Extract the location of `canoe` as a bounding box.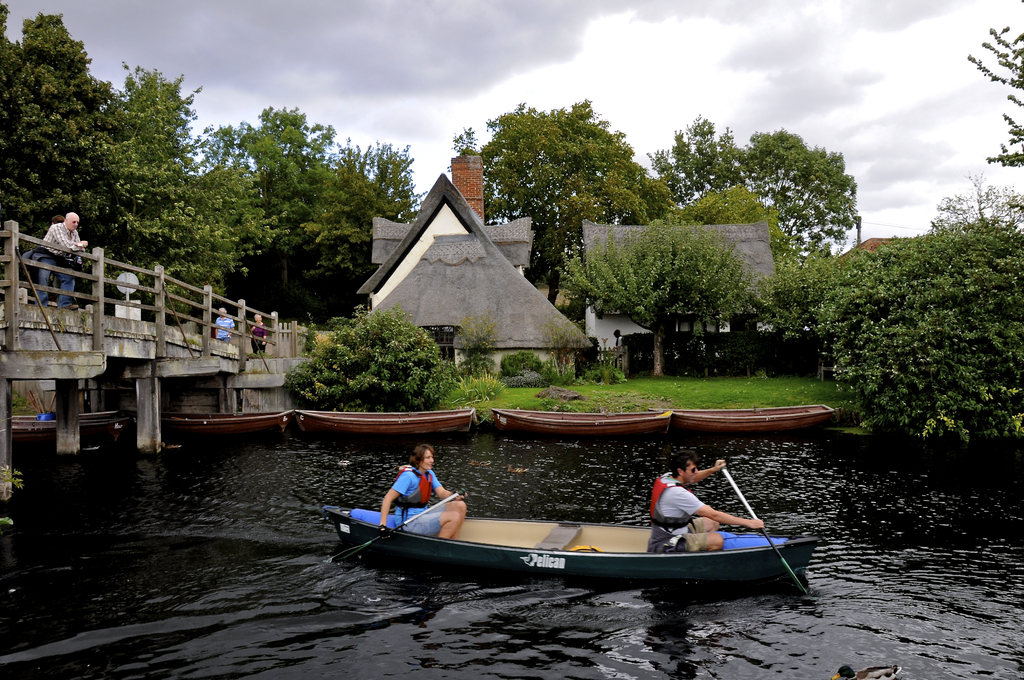
490/404/675/432.
